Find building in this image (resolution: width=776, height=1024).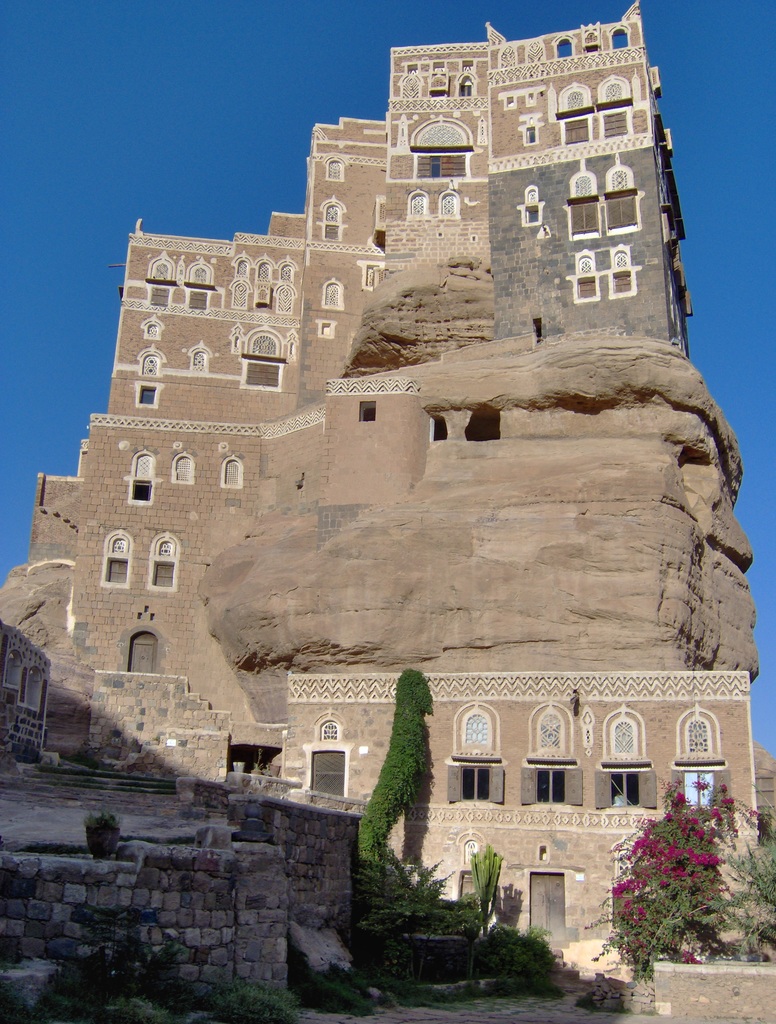
BBox(0, 0, 763, 1000).
